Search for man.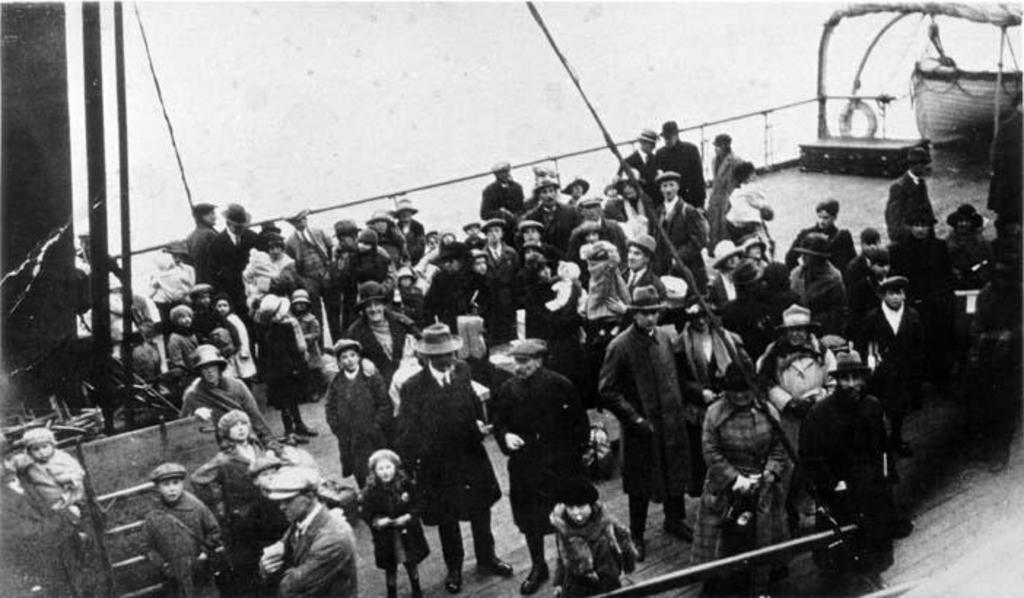
Found at left=483, top=217, right=518, bottom=271.
